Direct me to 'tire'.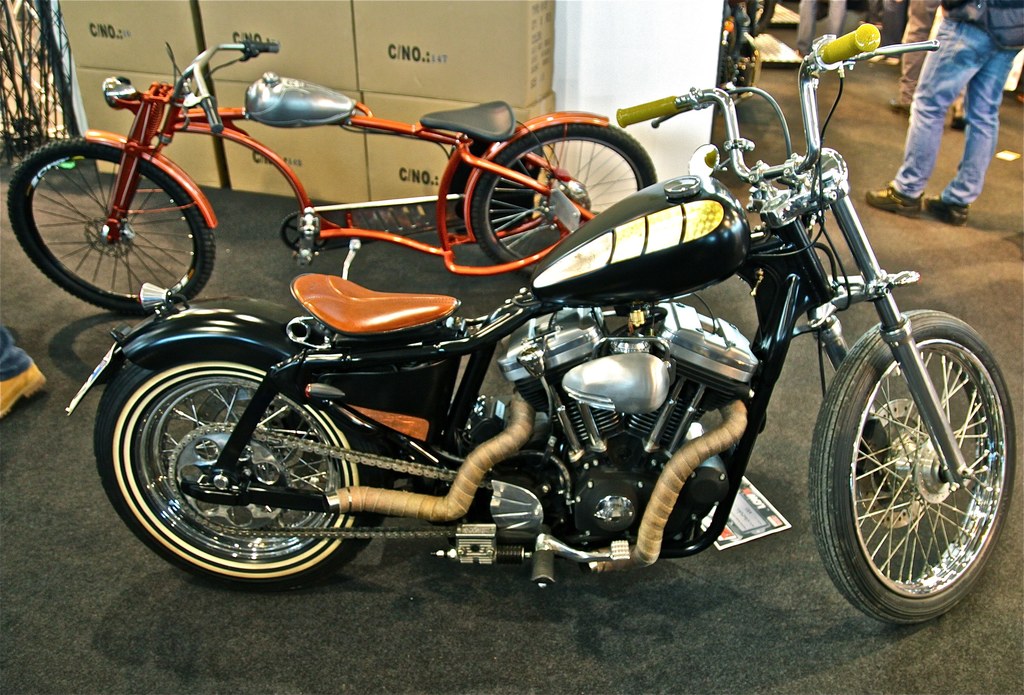
Direction: select_region(827, 310, 1007, 630).
